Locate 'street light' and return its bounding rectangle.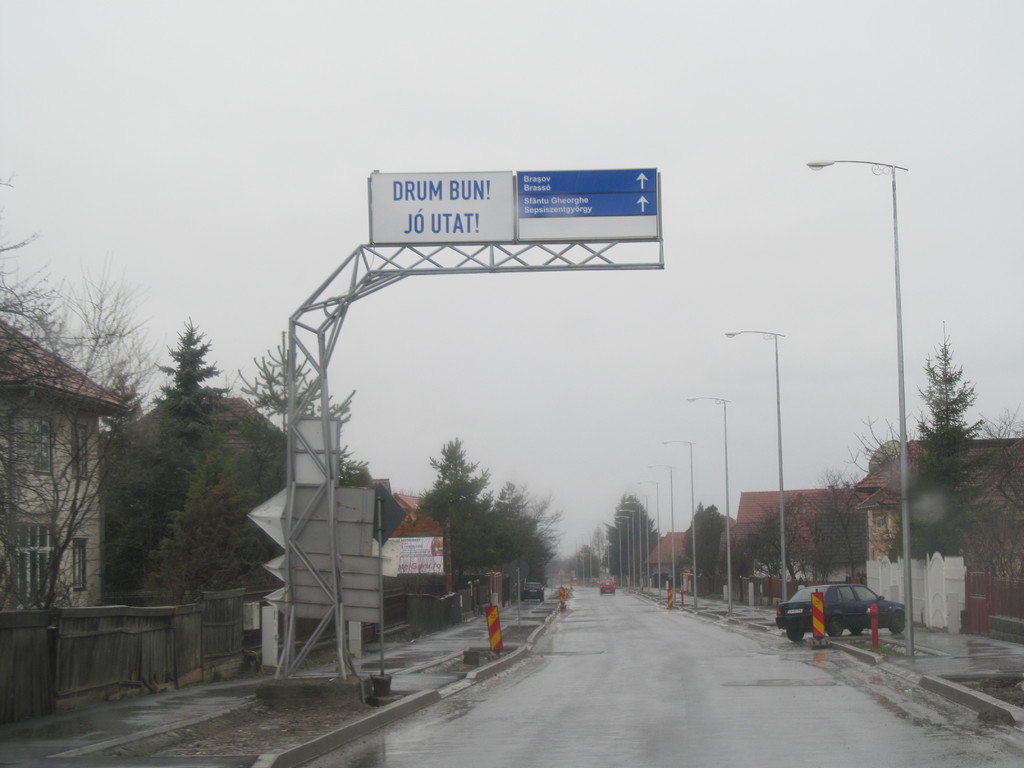
region(644, 466, 676, 609).
